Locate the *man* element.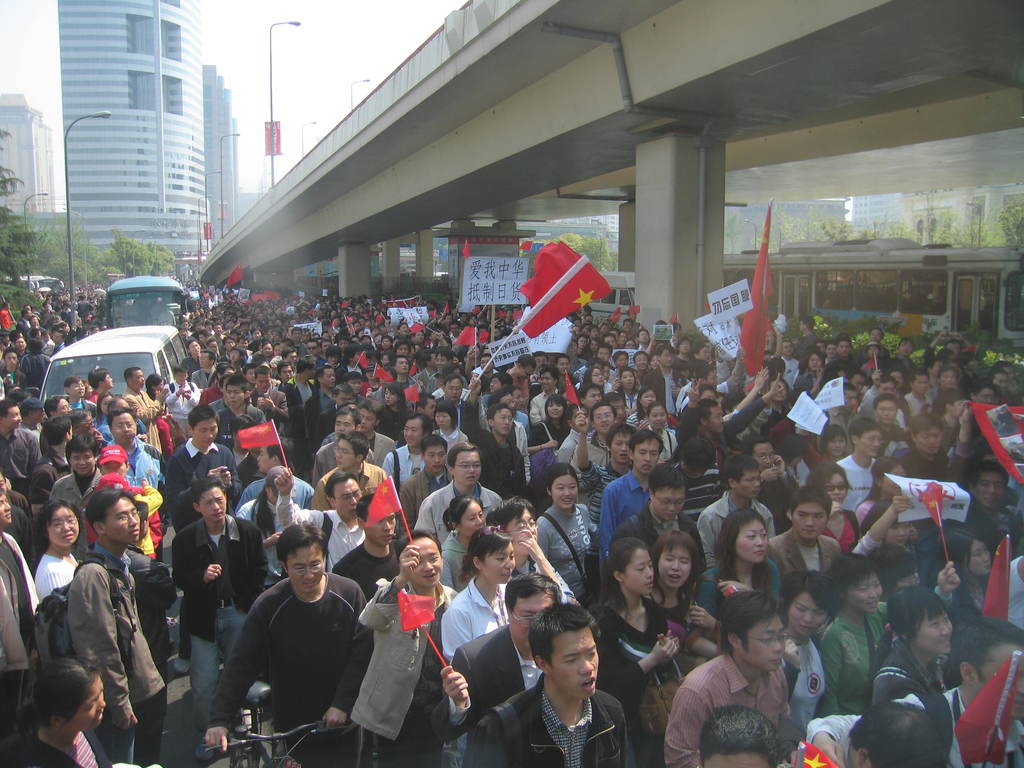
Element bbox: 893:408:971:484.
